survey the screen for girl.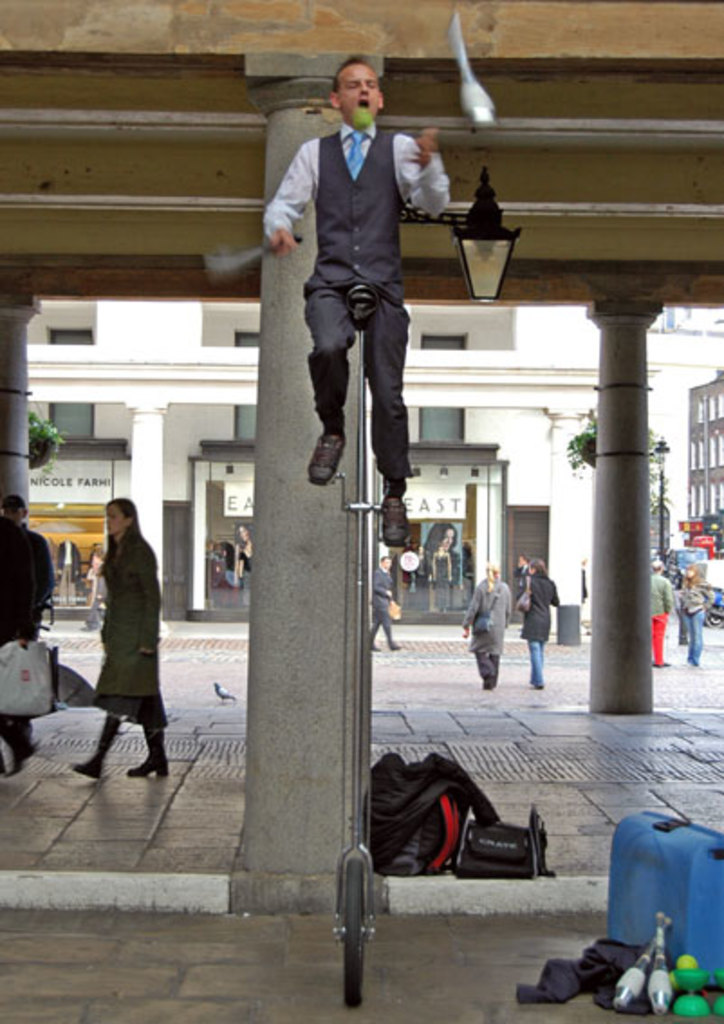
Survey found: [left=72, top=491, right=170, bottom=787].
